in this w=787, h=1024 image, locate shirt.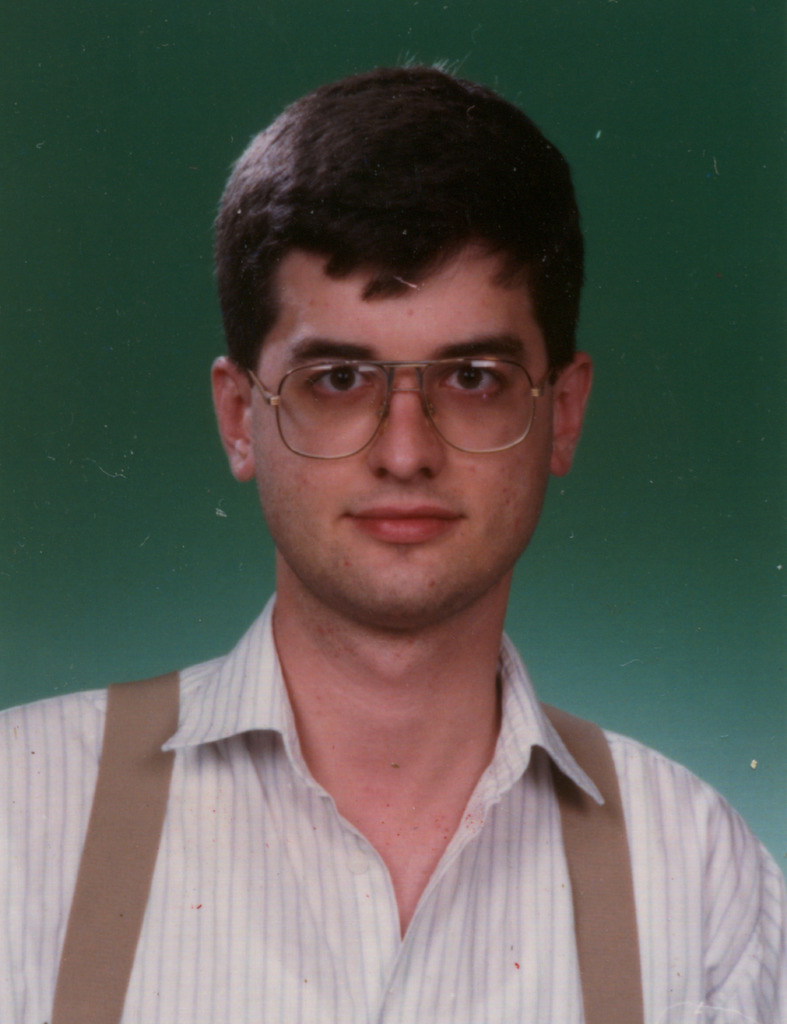
Bounding box: 0:633:786:1014.
